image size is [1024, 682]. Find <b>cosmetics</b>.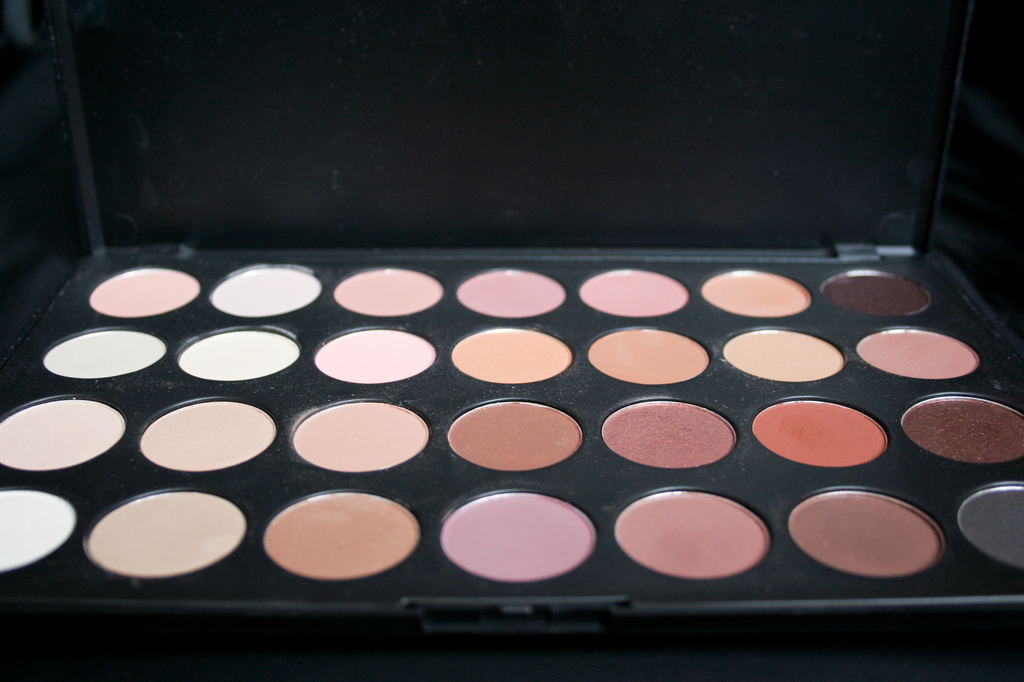
{"left": 314, "top": 329, "right": 436, "bottom": 384}.
